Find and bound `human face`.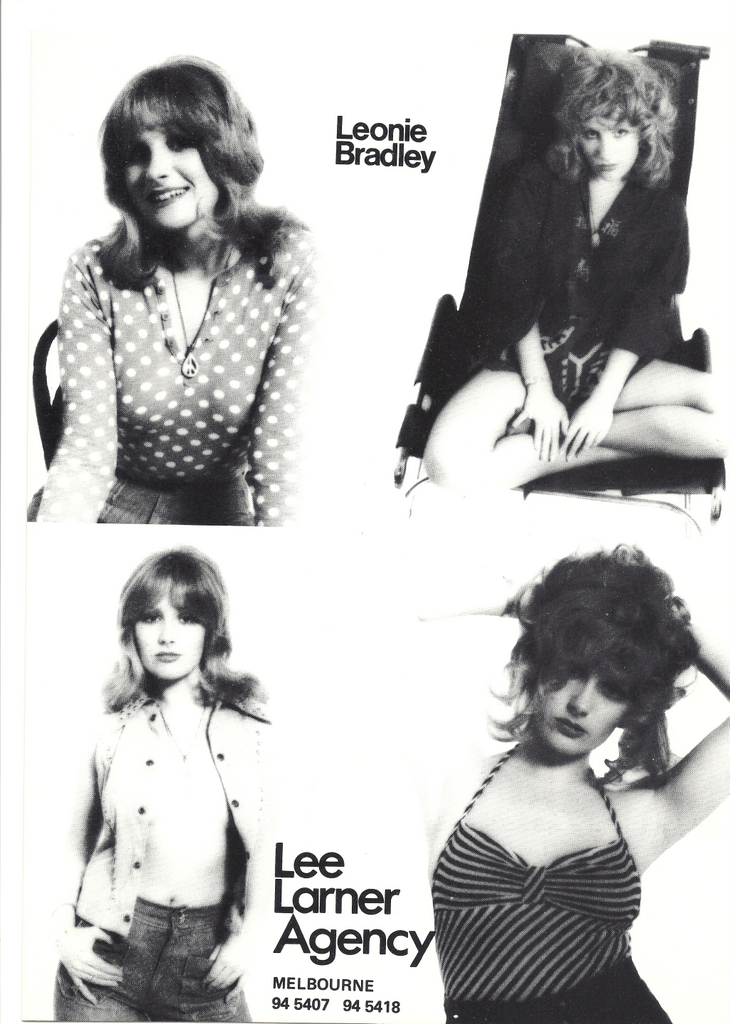
Bound: left=123, top=113, right=222, bottom=226.
